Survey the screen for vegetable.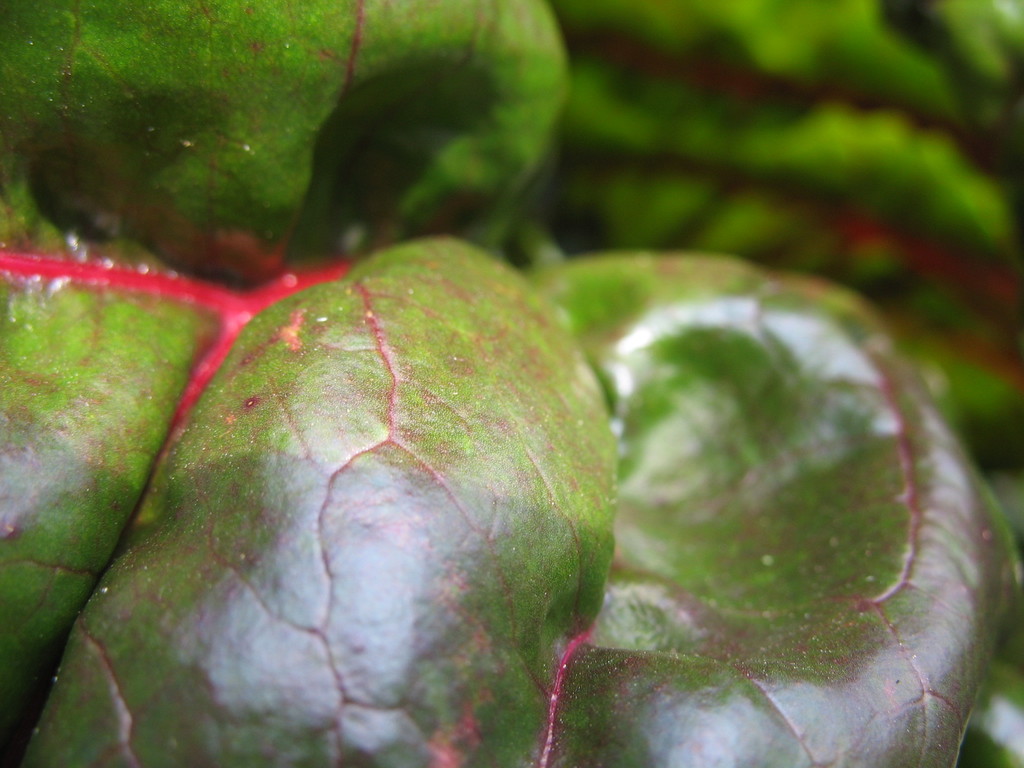
Survey found: detection(0, 0, 580, 296).
